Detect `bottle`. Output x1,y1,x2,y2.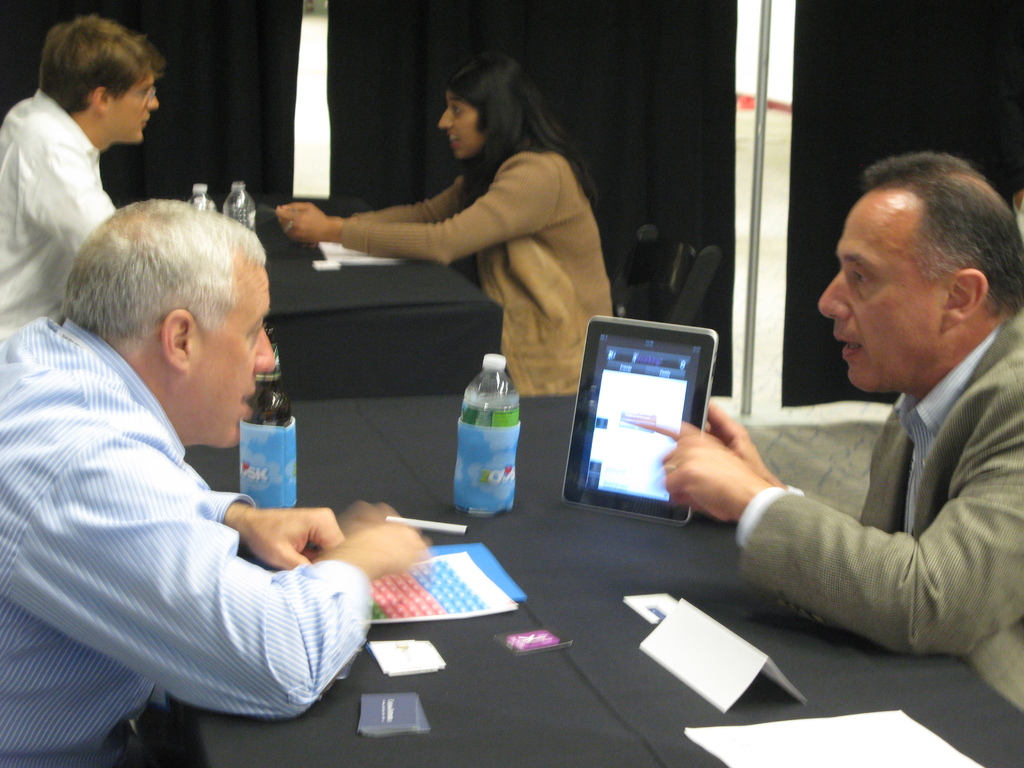
442,349,520,513.
